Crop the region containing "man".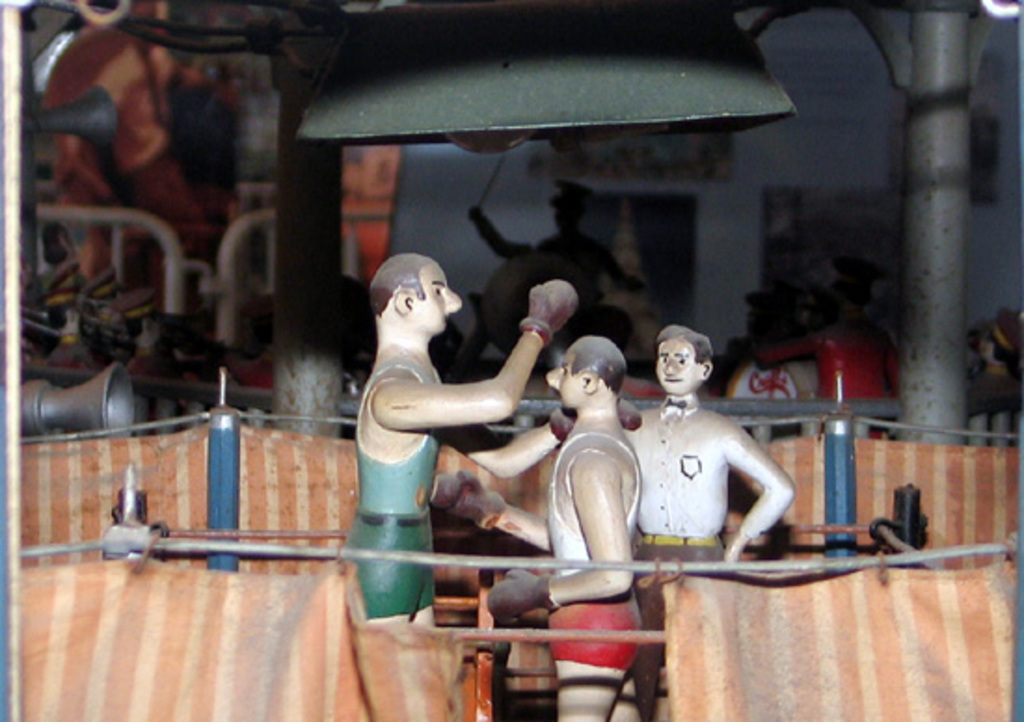
Crop region: {"left": 622, "top": 320, "right": 788, "bottom": 720}.
